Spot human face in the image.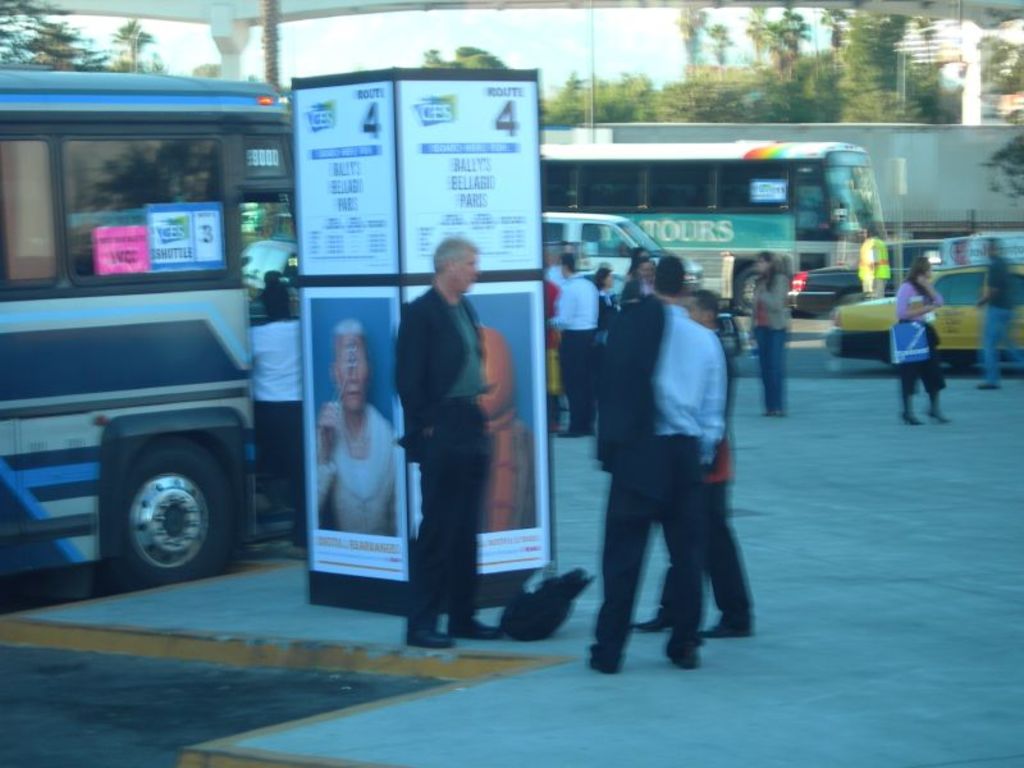
human face found at box(315, 316, 376, 422).
